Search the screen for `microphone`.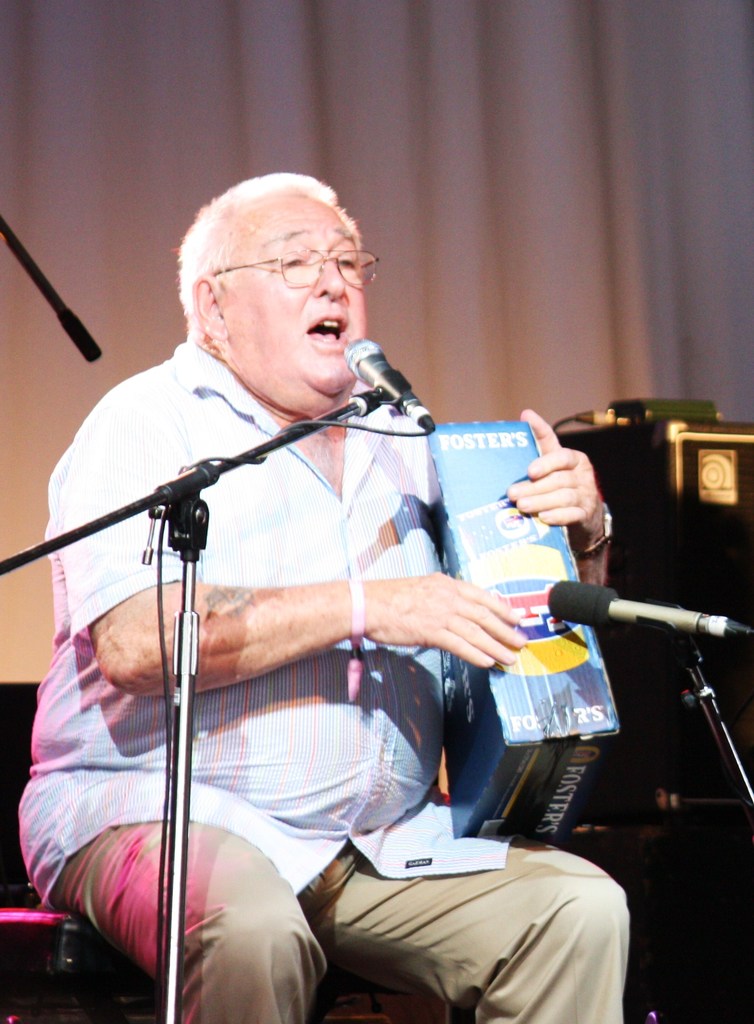
Found at 330 334 438 412.
